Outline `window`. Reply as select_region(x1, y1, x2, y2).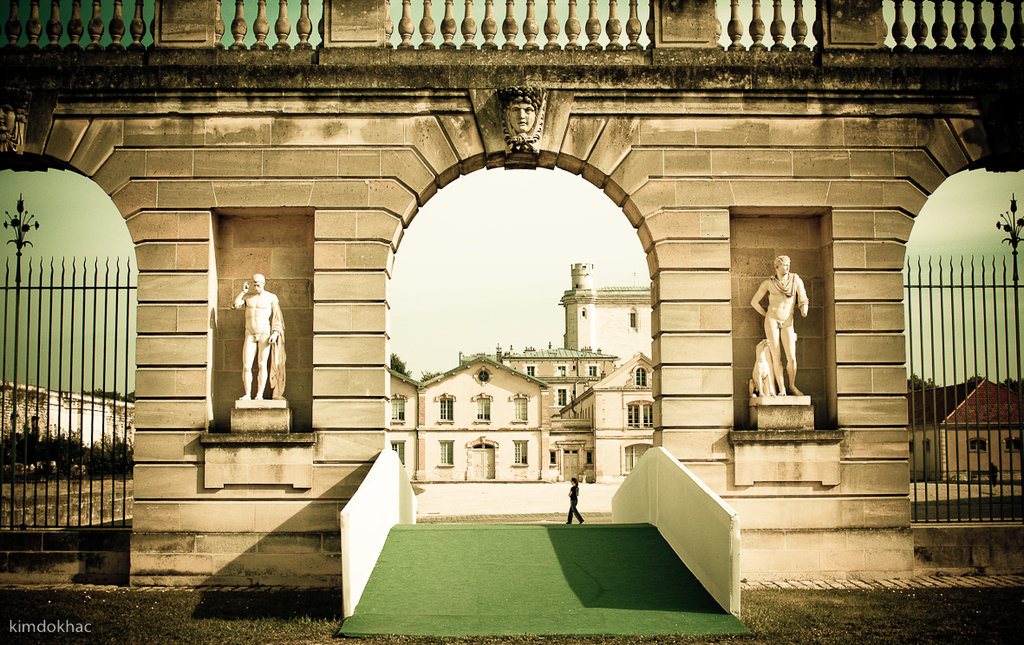
select_region(512, 398, 526, 421).
